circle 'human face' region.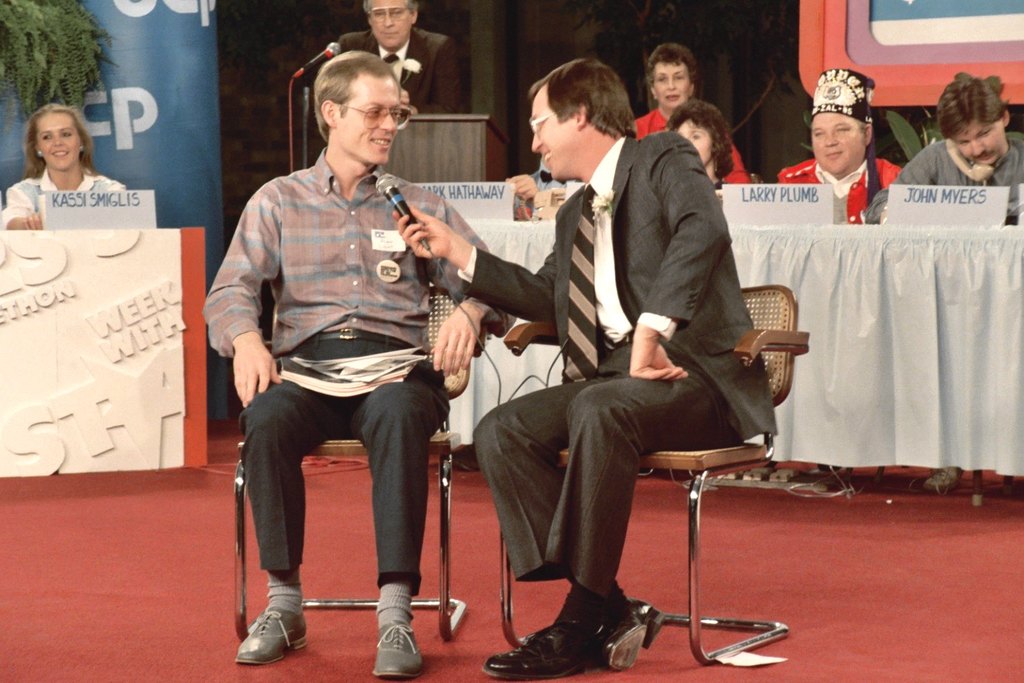
Region: 652,61,689,109.
